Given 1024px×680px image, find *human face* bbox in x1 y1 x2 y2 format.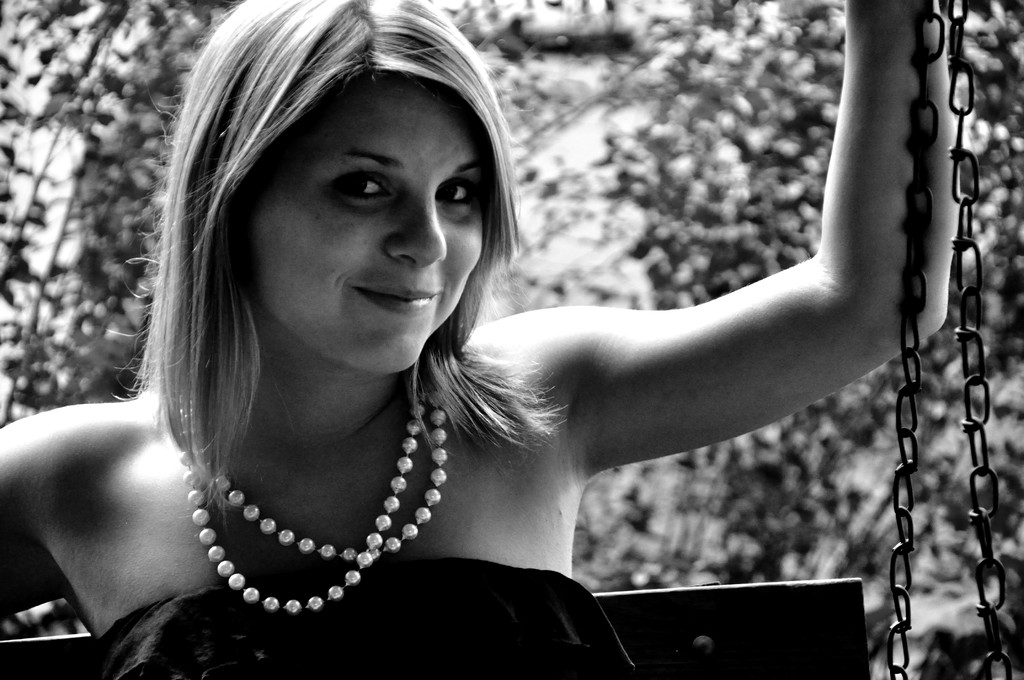
248 82 483 391.
